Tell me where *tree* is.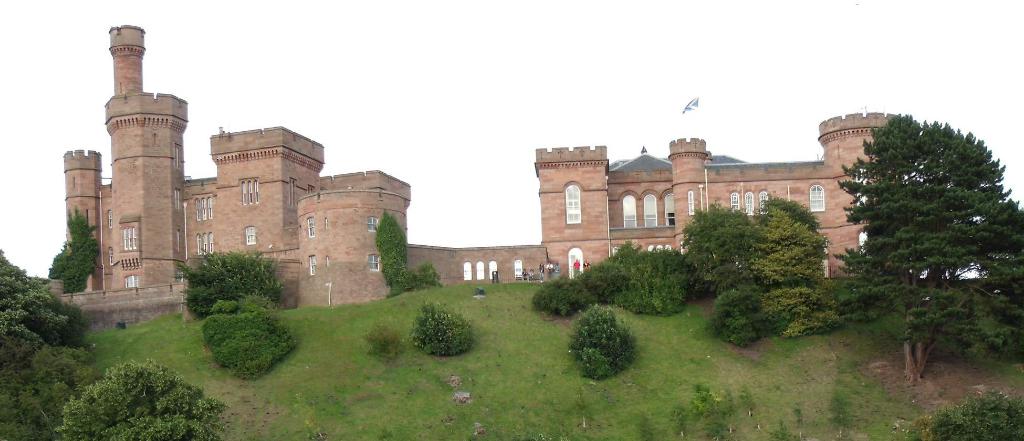
*tree* is at Rect(173, 246, 287, 379).
